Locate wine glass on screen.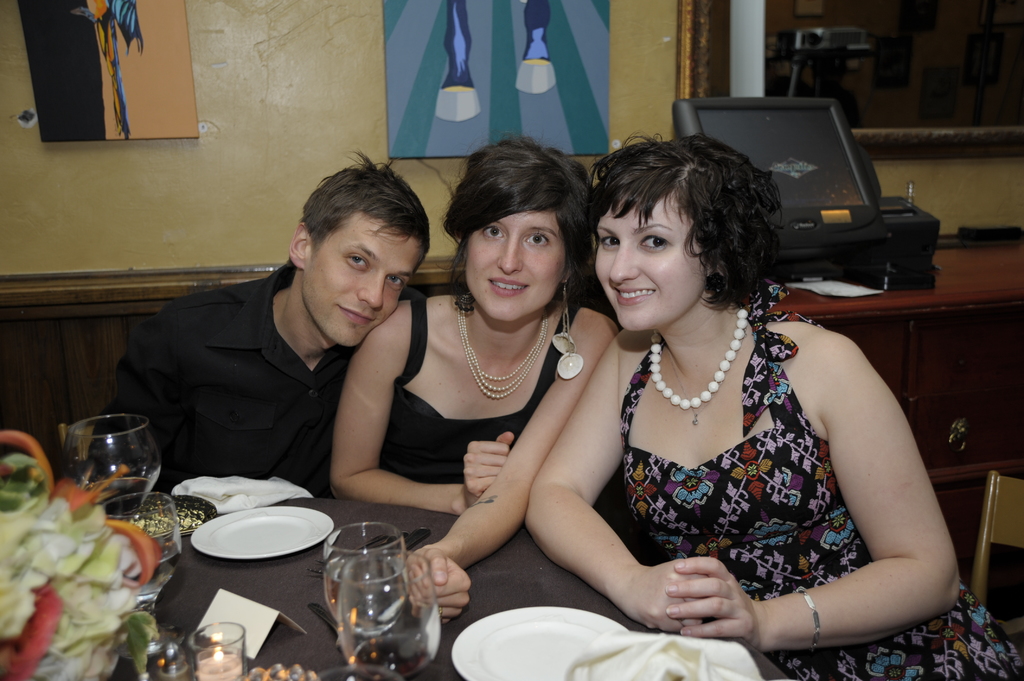
On screen at 100:488:177:653.
